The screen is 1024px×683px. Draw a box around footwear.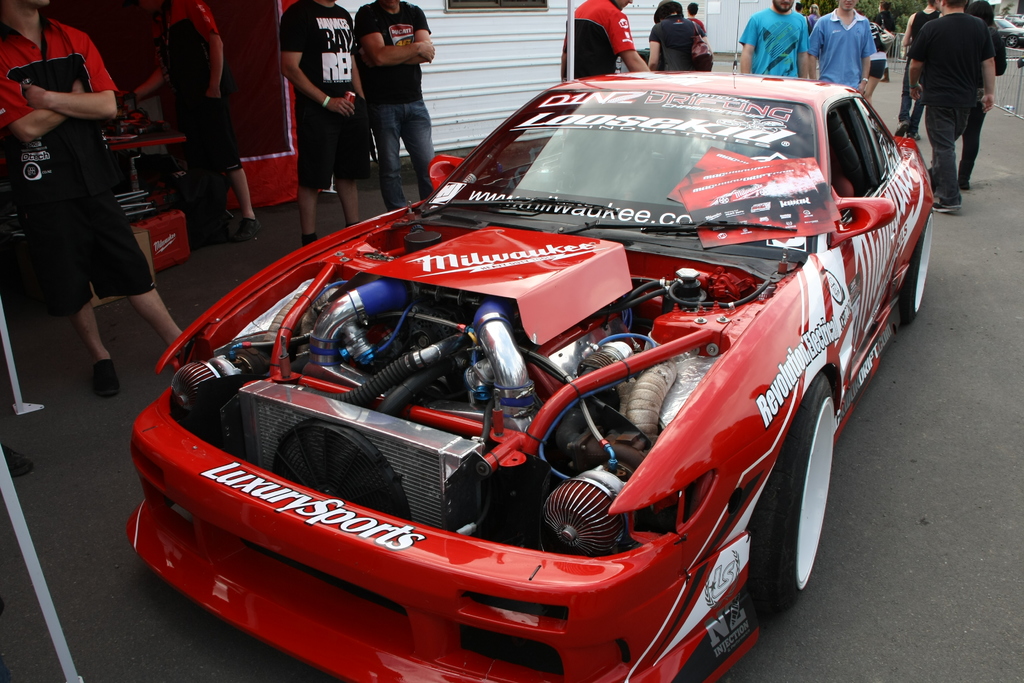
select_region(929, 195, 964, 213).
